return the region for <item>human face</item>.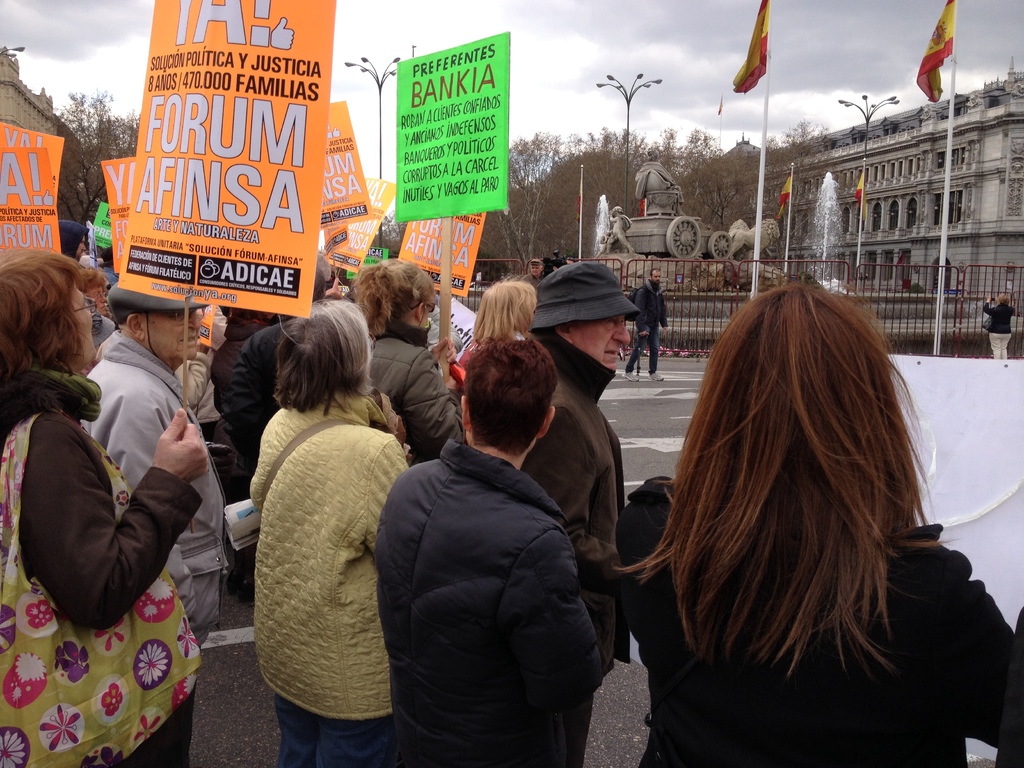
x1=70 y1=278 x2=102 y2=357.
